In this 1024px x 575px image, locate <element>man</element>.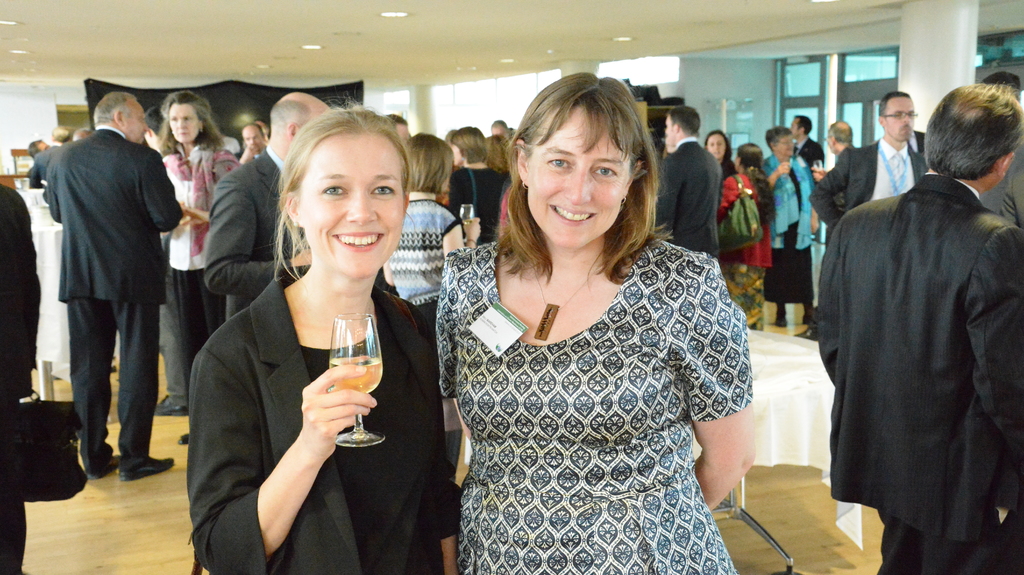
Bounding box: 650:107:719:257.
